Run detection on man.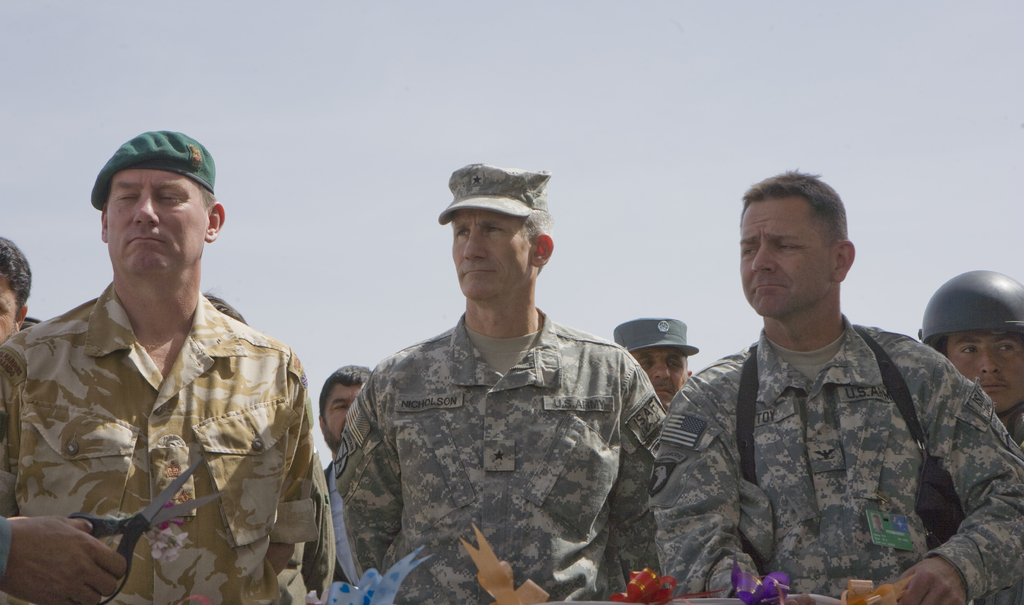
Result: <bbox>315, 362, 370, 458</bbox>.
